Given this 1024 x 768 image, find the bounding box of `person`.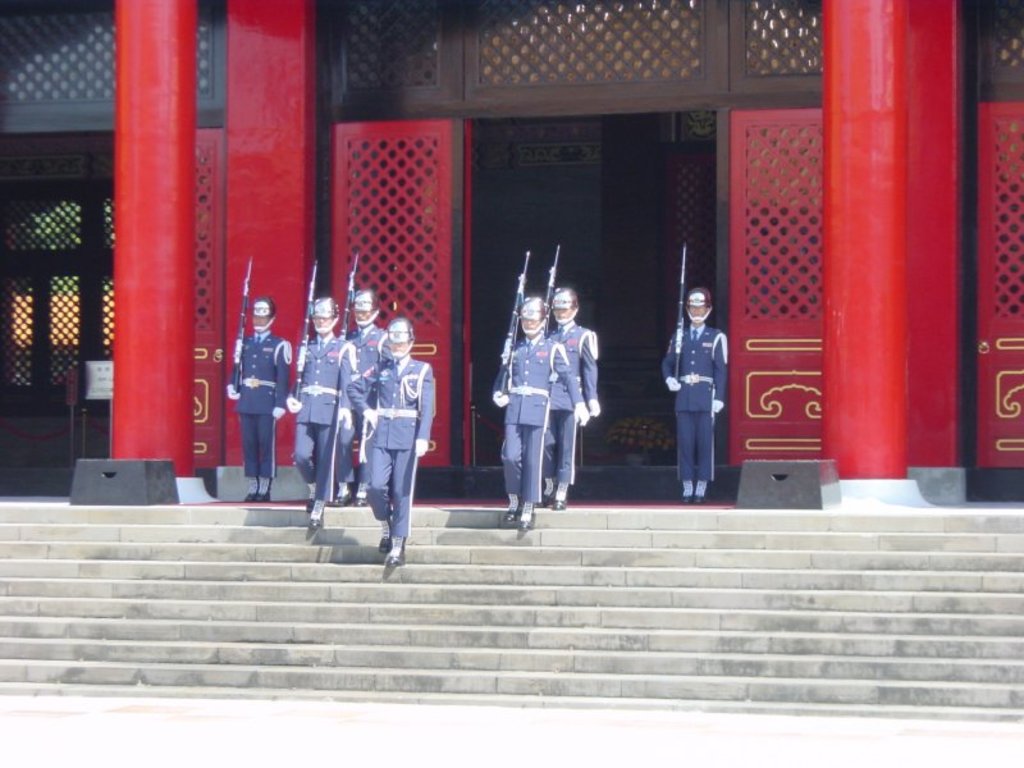
x1=228 y1=287 x2=279 y2=489.
